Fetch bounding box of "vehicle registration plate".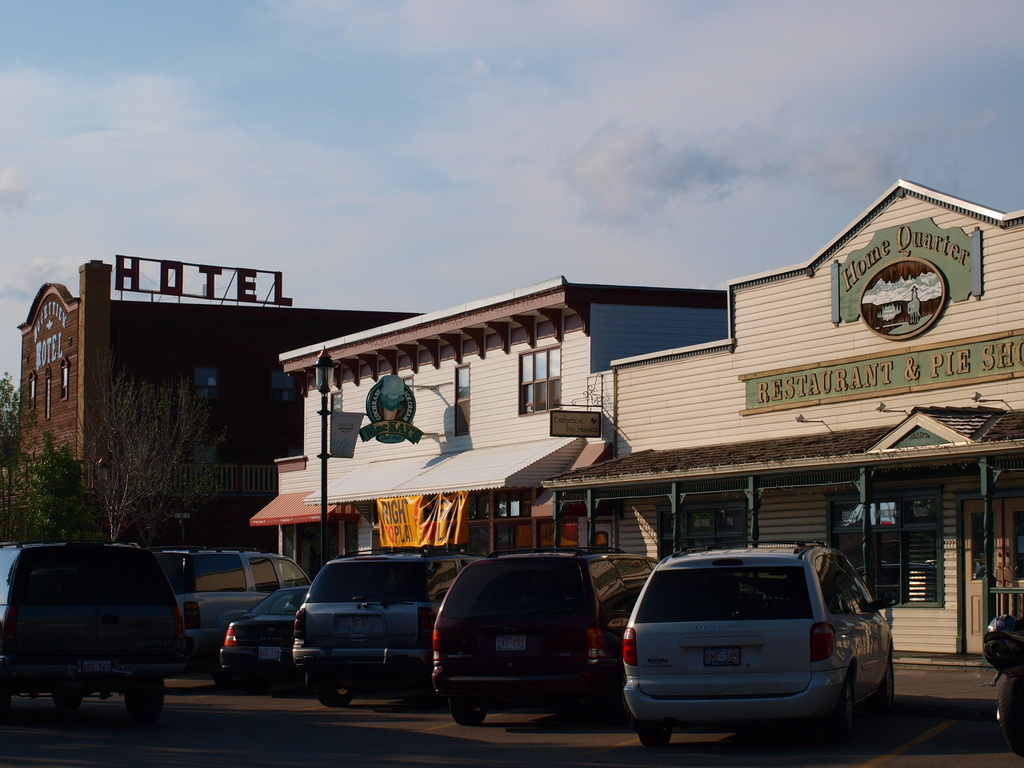
Bbox: <box>703,645,745,665</box>.
